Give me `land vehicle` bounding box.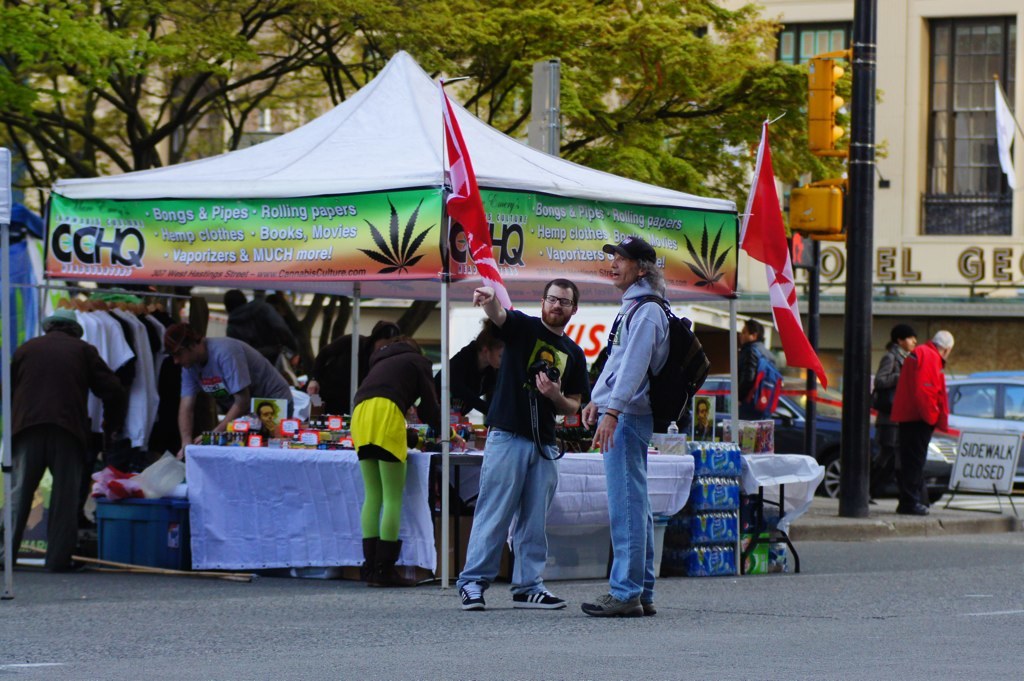
x1=771, y1=394, x2=878, y2=496.
